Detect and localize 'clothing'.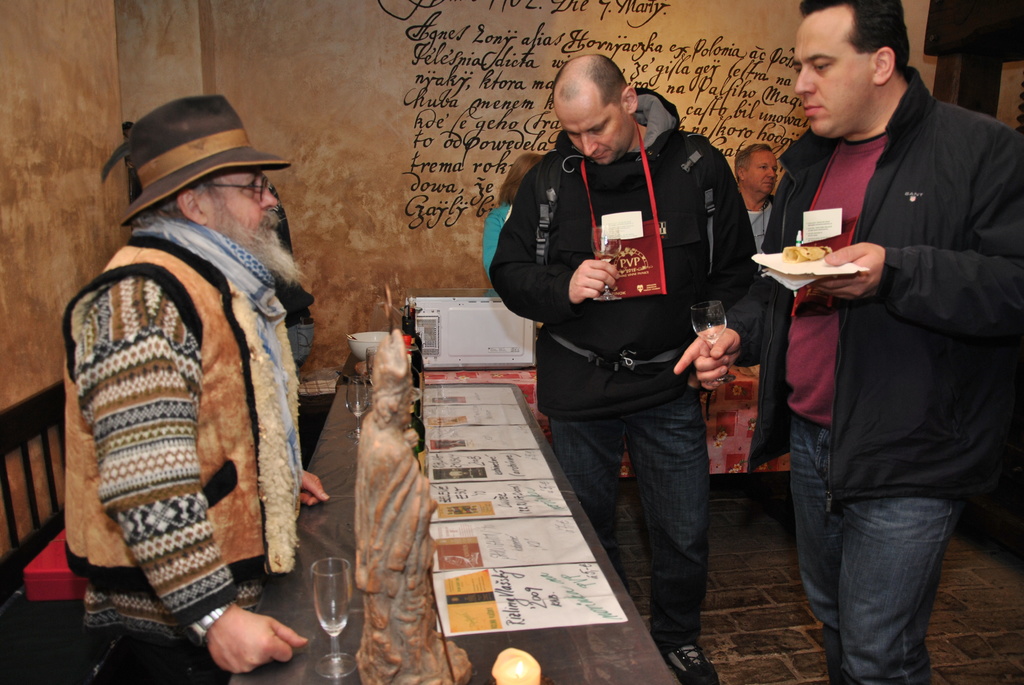
Localized at BBox(710, 62, 1023, 684).
